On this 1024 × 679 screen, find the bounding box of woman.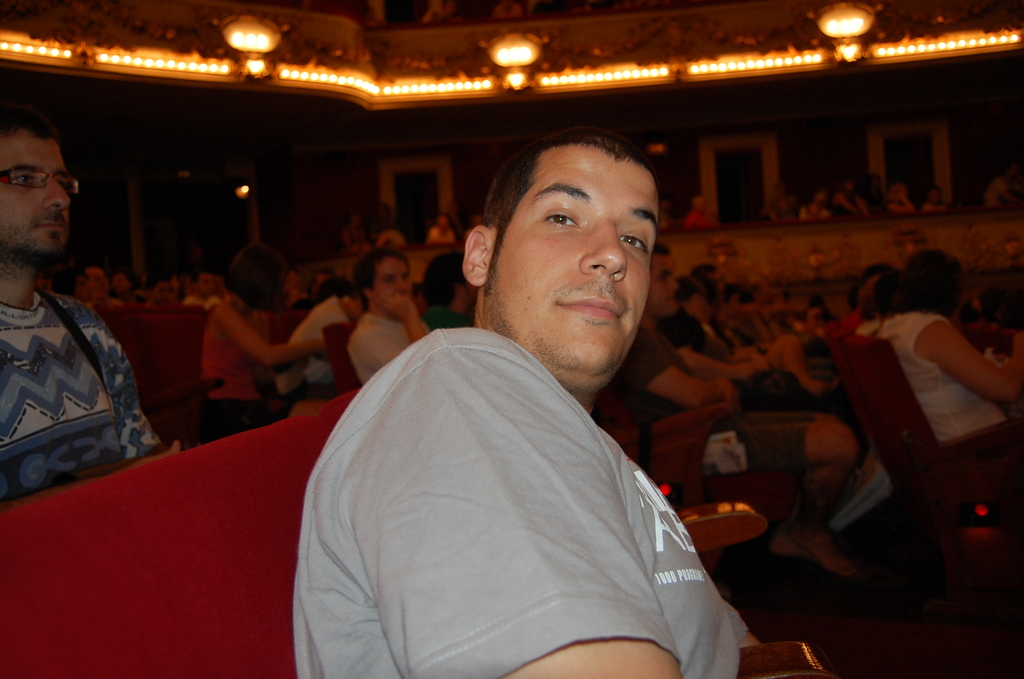
Bounding box: locate(51, 264, 90, 310).
